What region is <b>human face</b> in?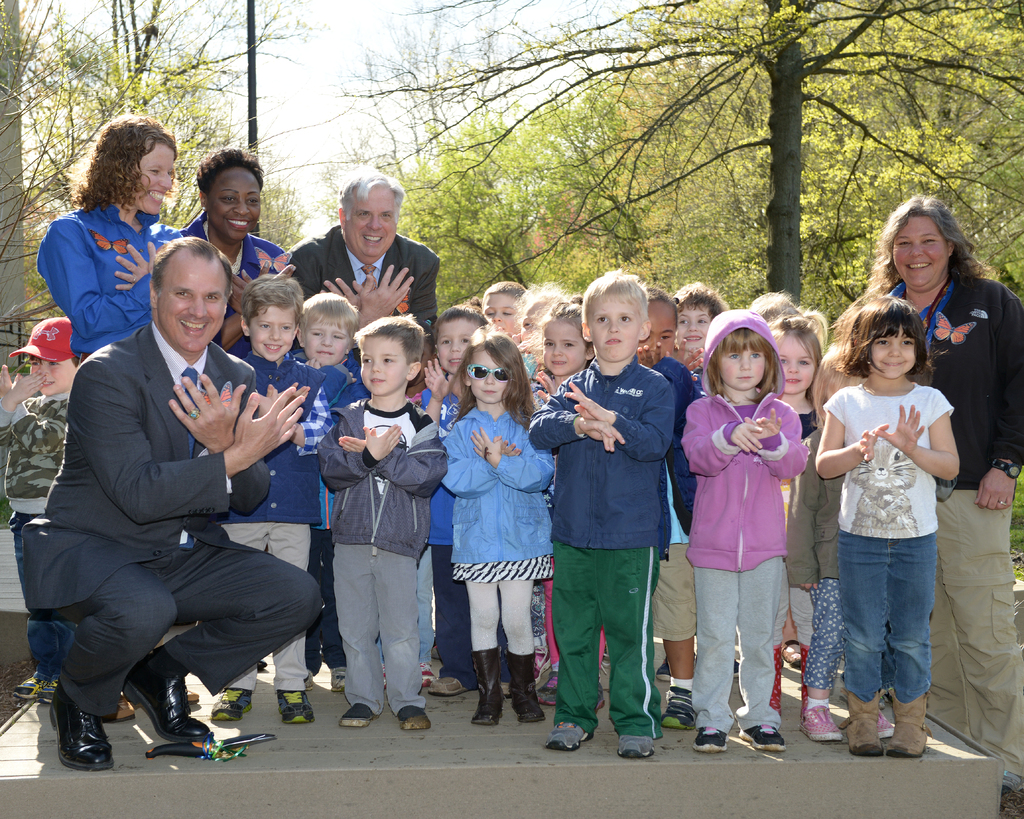
{"left": 540, "top": 321, "right": 589, "bottom": 371}.
